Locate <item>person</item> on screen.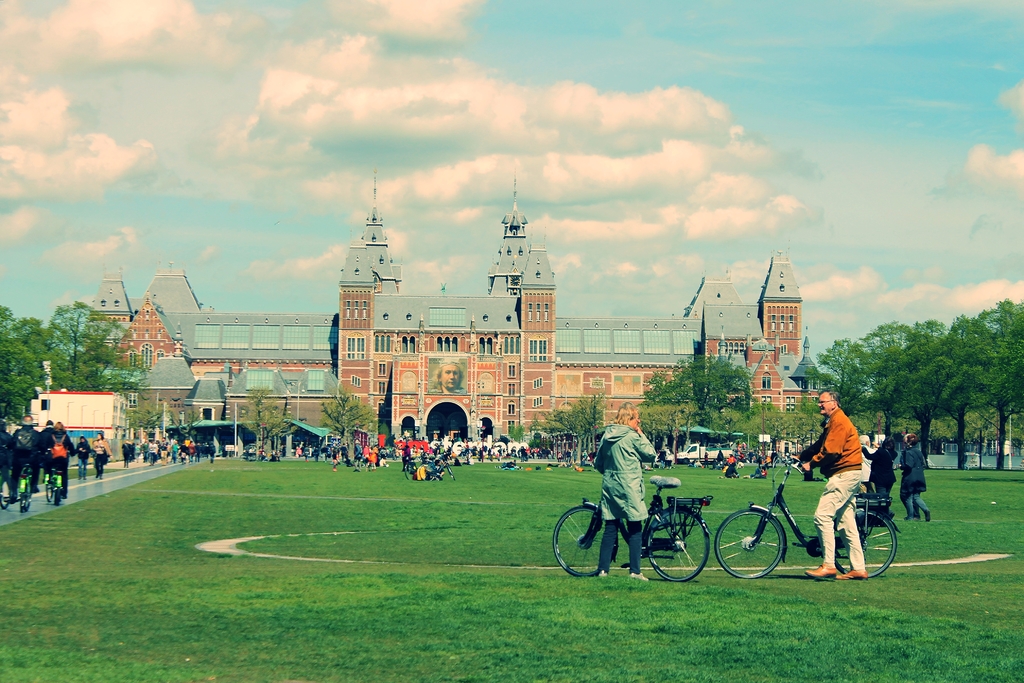
On screen at bbox=(856, 430, 899, 534).
